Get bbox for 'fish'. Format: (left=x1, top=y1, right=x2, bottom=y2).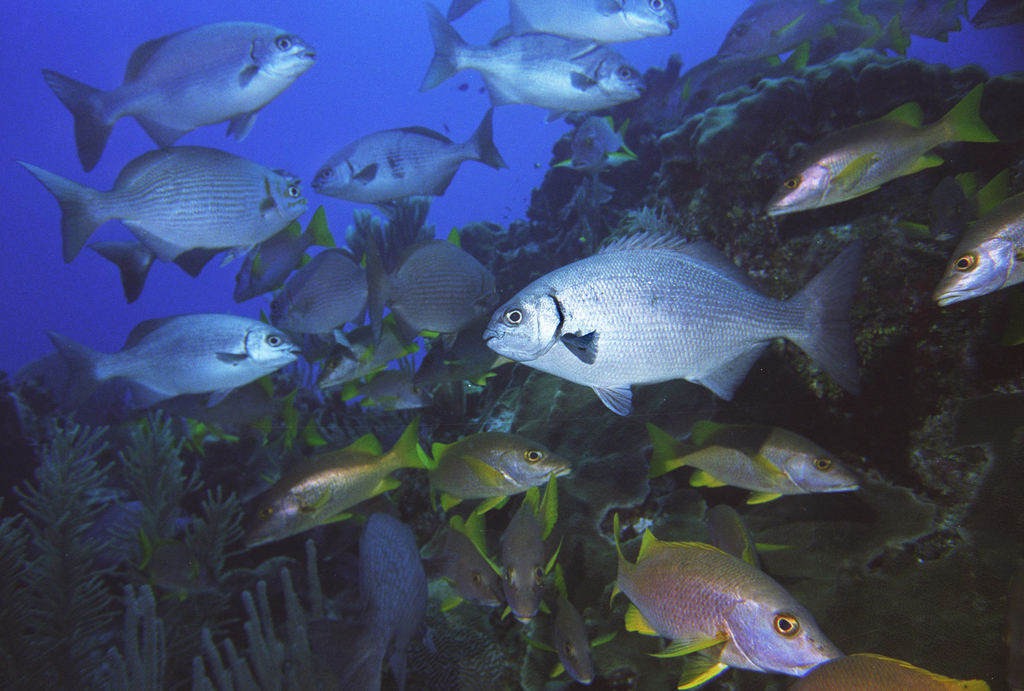
(left=480, top=228, right=876, bottom=431).
